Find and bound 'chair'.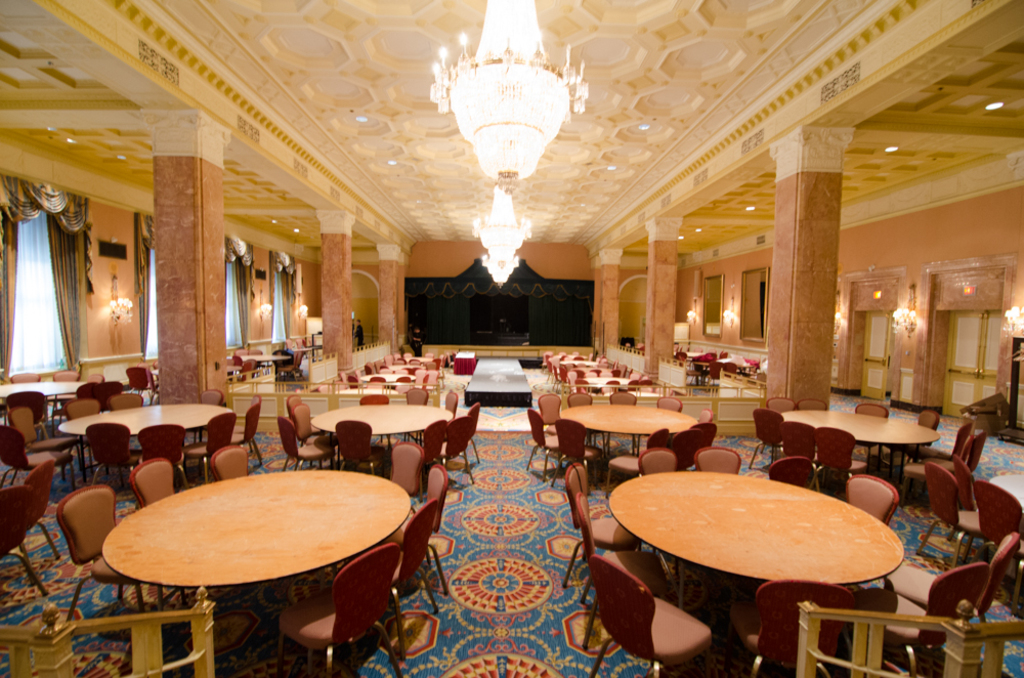
Bound: select_region(850, 561, 992, 677).
